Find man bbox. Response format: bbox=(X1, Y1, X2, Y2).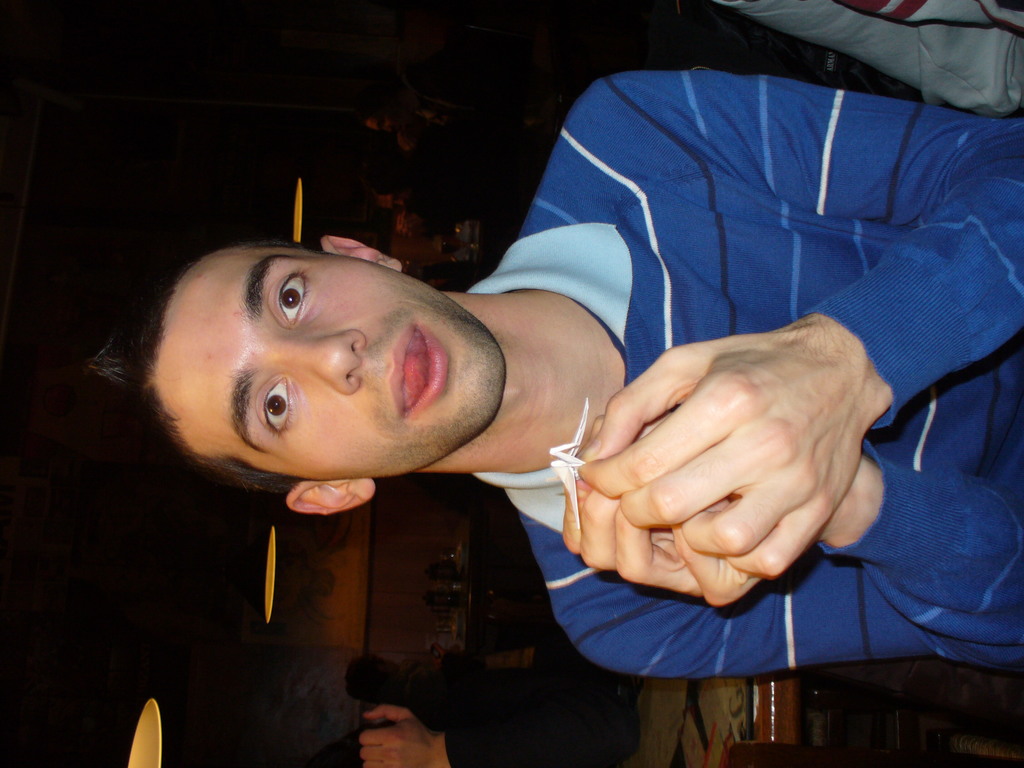
bbox=(128, 97, 977, 734).
